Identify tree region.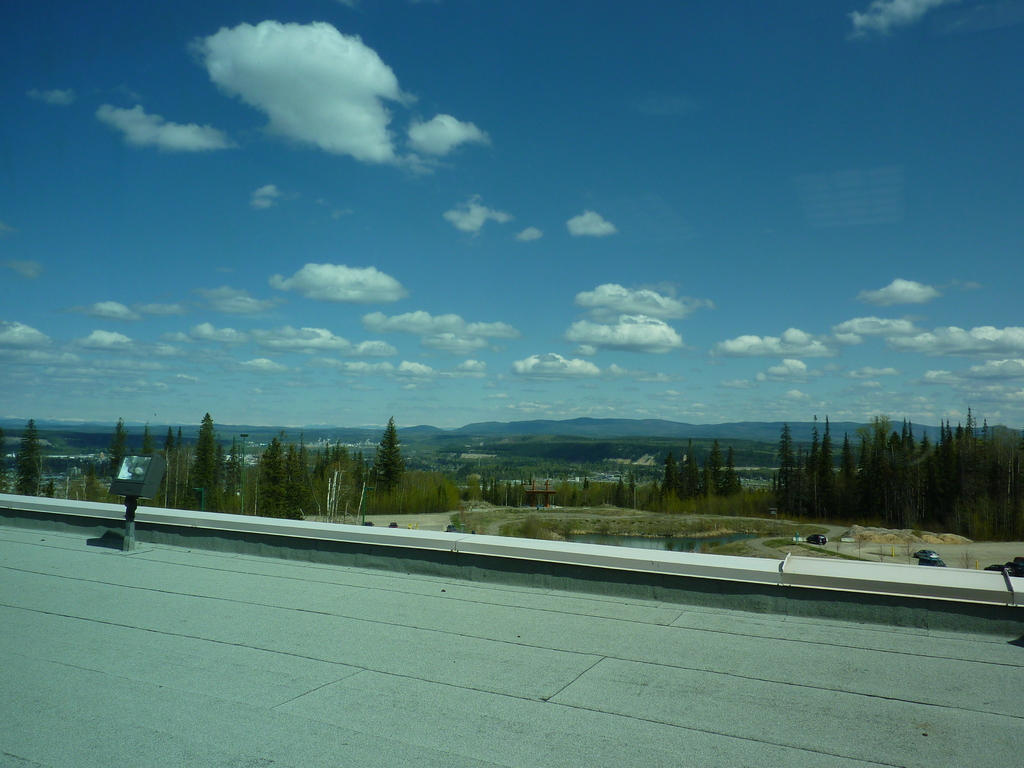
Region: crop(784, 404, 1022, 541).
